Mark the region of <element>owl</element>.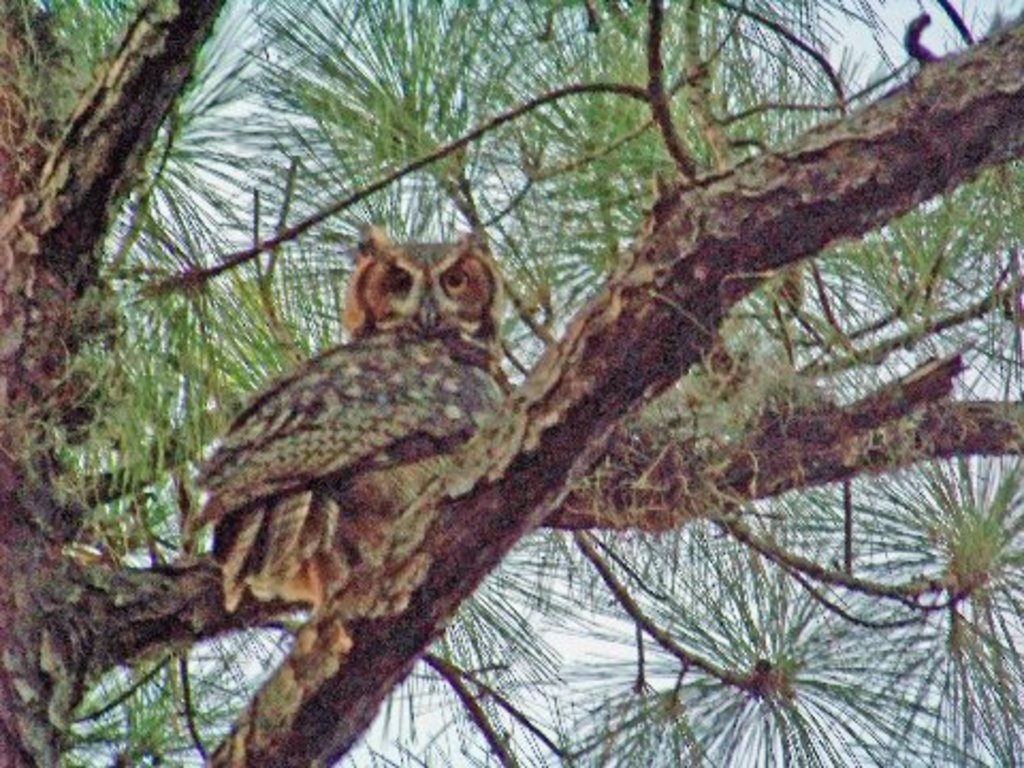
Region: left=192, top=226, right=516, bottom=614.
